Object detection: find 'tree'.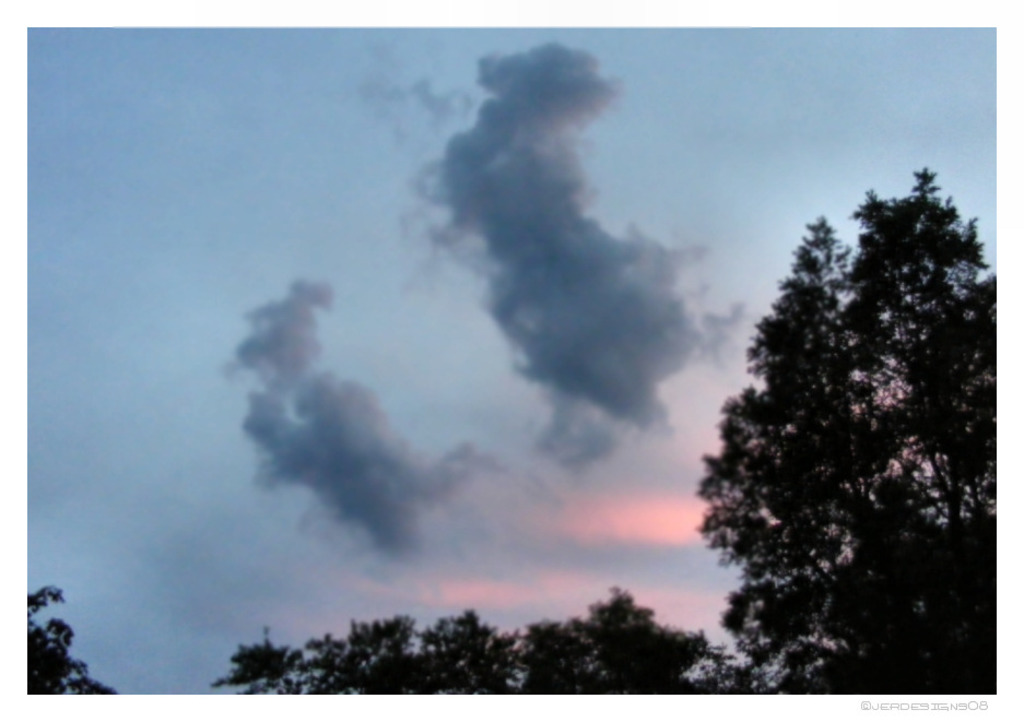
x1=28, y1=584, x2=117, y2=702.
